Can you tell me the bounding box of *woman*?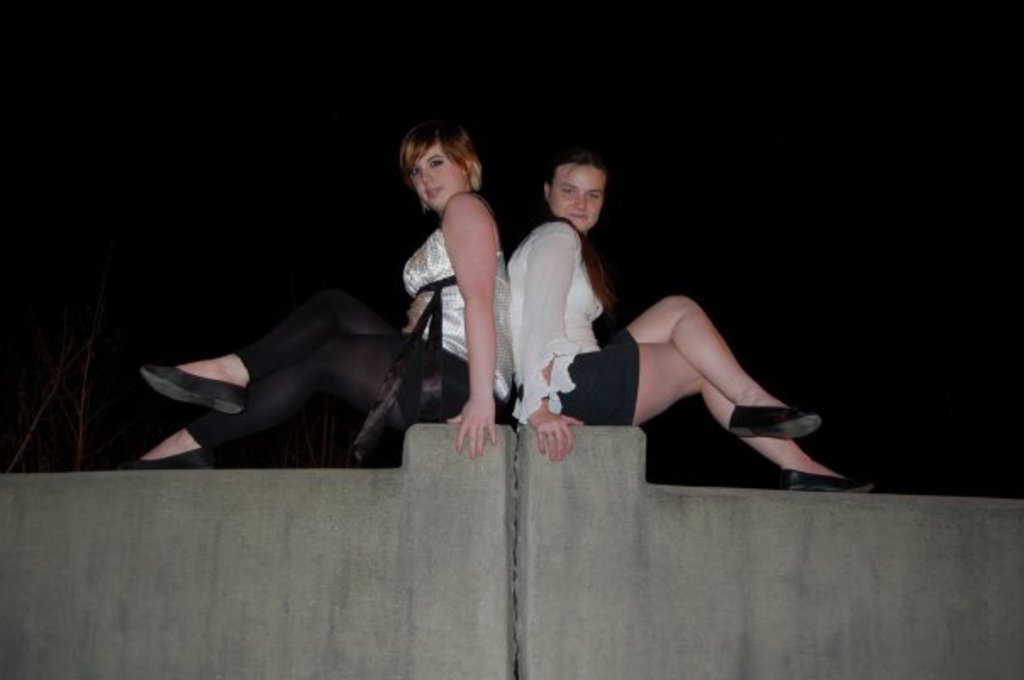
bbox(502, 156, 873, 493).
